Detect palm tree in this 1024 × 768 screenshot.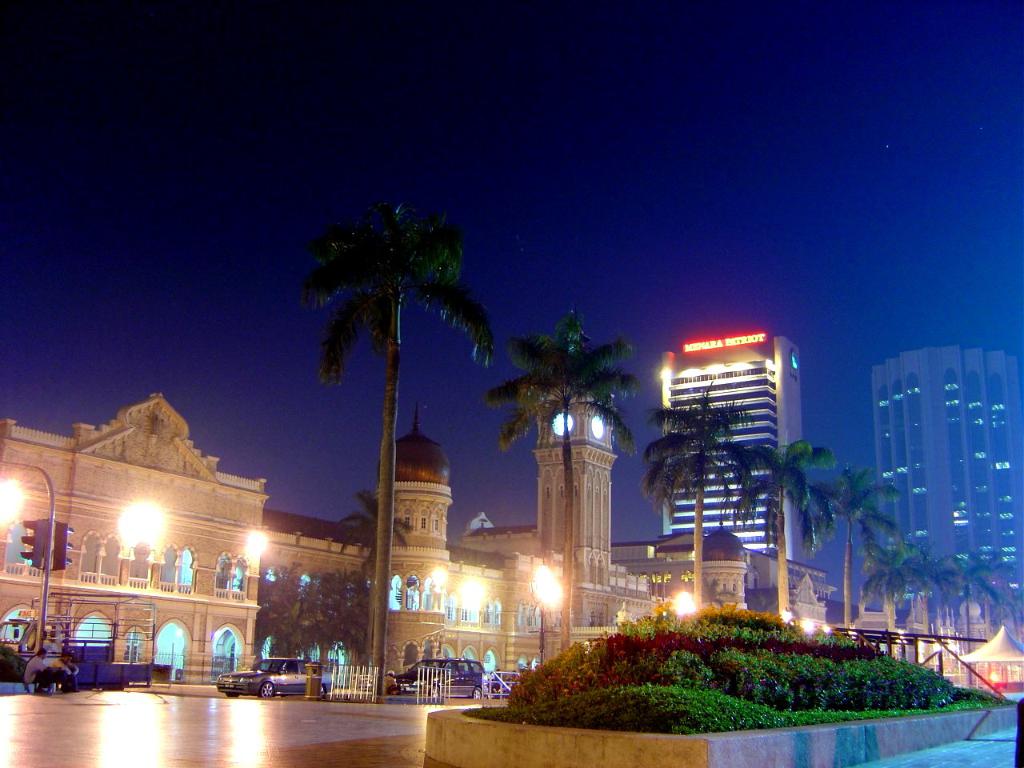
Detection: locate(853, 534, 913, 662).
